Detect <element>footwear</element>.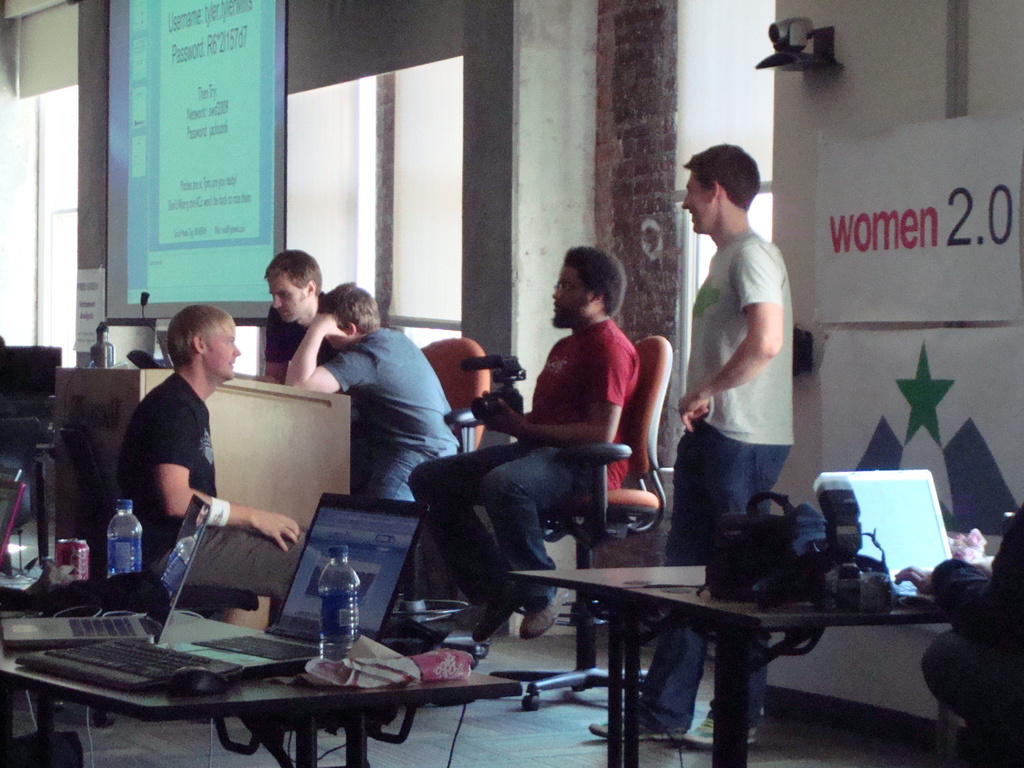
Detected at 676/714/762/745.
